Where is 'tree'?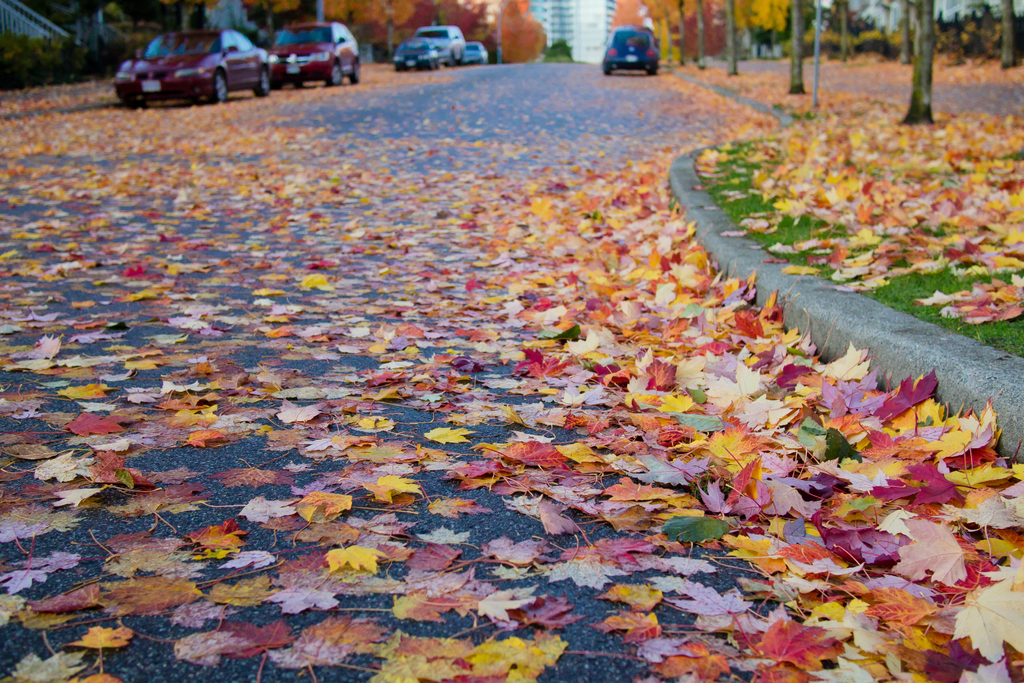
rect(772, 0, 812, 101).
